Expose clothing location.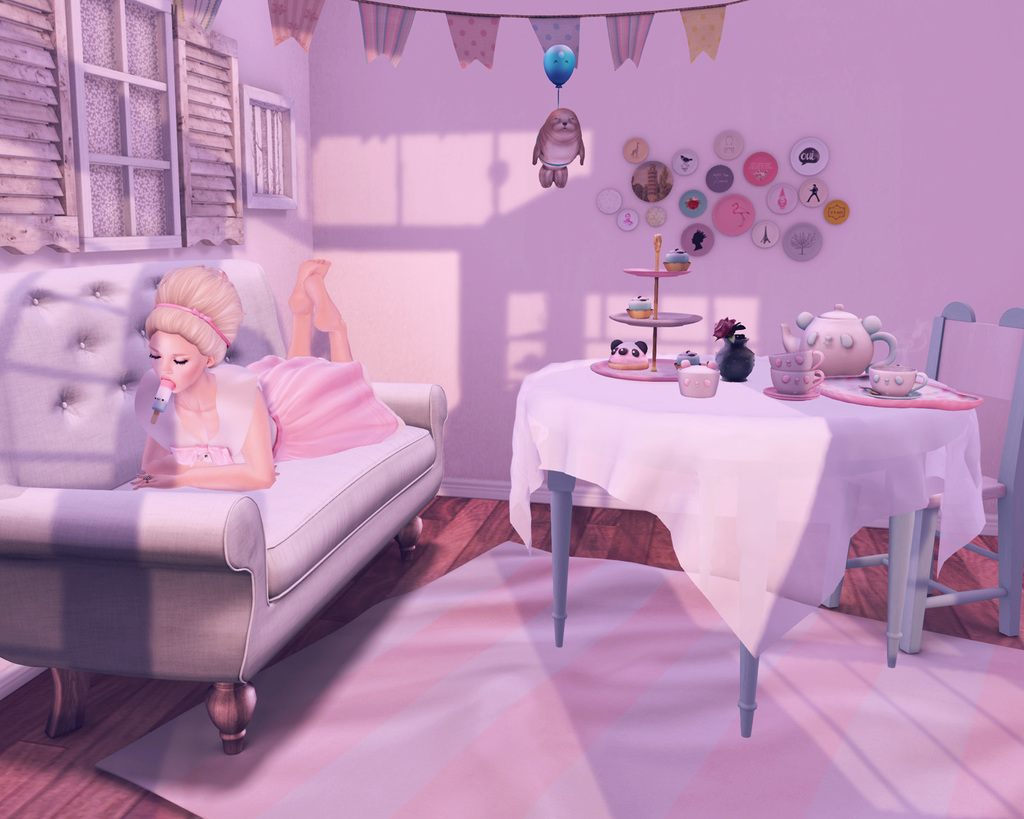
Exposed at bbox(131, 351, 400, 464).
